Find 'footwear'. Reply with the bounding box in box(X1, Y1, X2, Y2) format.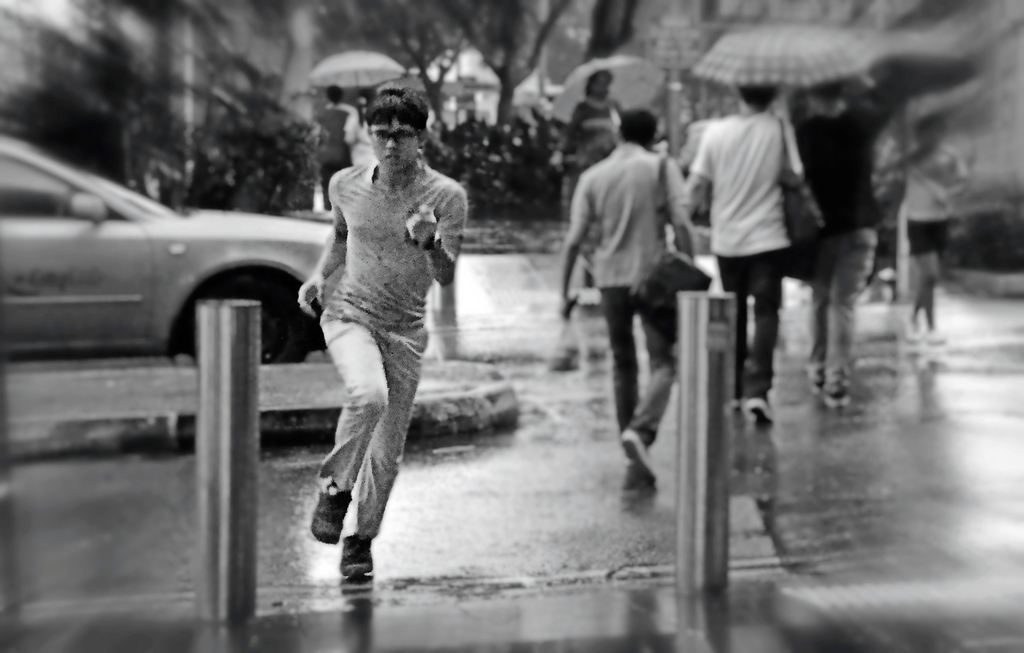
box(342, 529, 378, 575).
